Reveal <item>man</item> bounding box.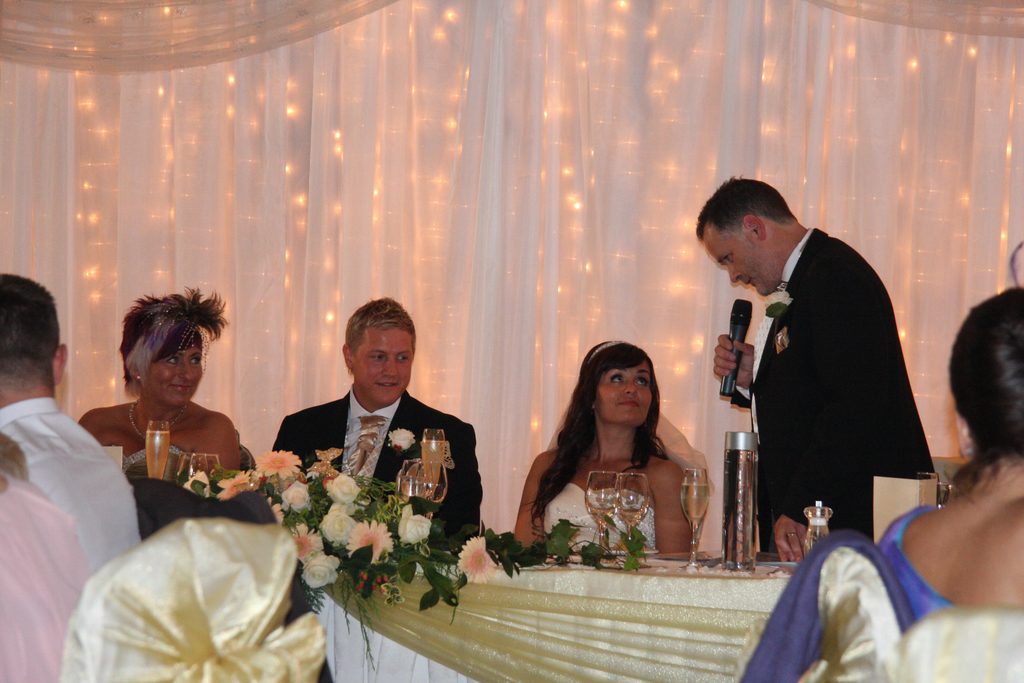
Revealed: x1=0 y1=271 x2=185 y2=559.
